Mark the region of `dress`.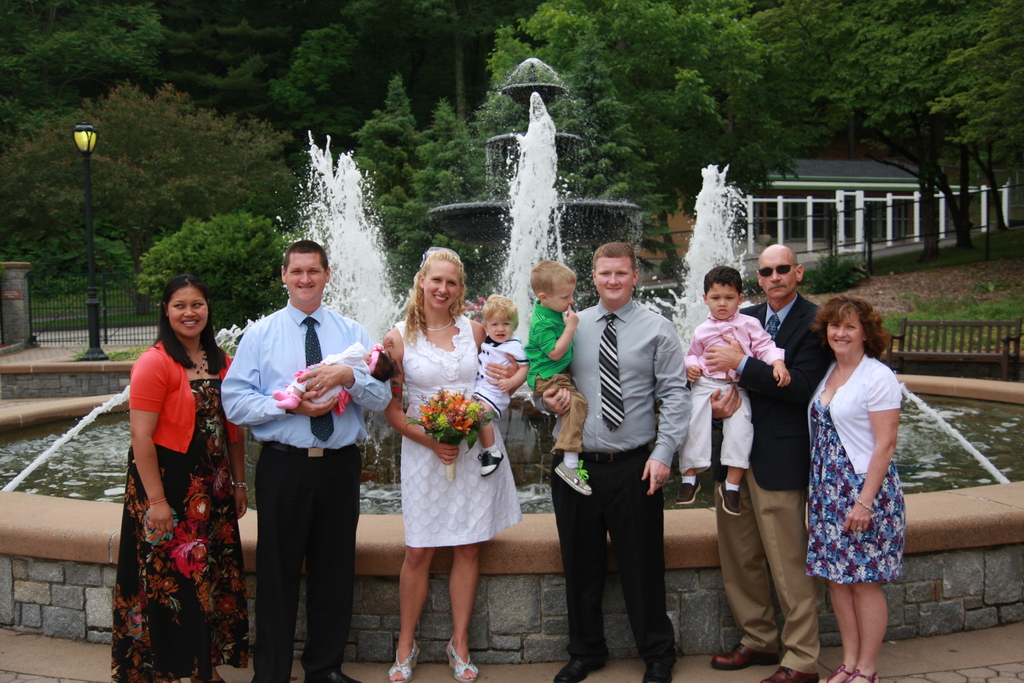
Region: region(397, 315, 524, 546).
